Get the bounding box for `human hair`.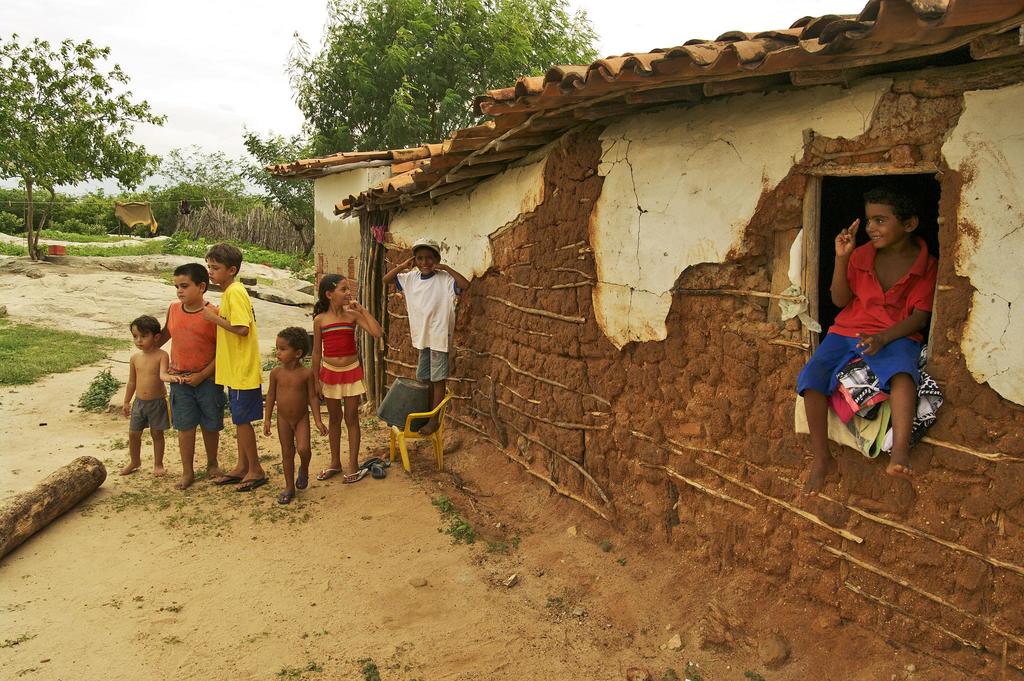
171,265,212,293.
